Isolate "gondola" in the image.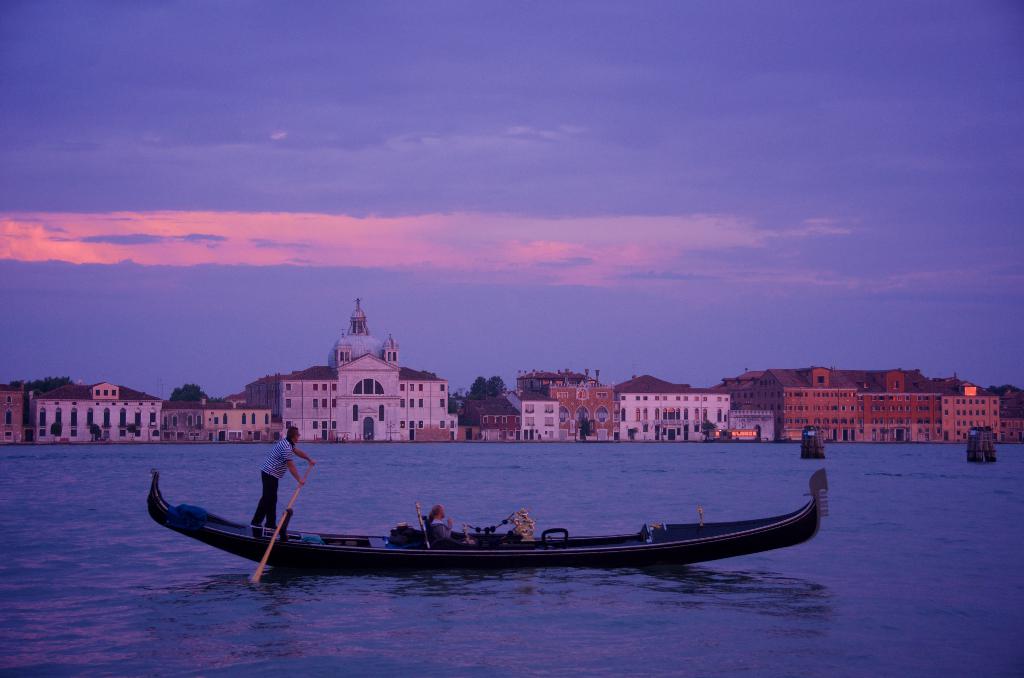
Isolated region: detection(143, 469, 833, 576).
